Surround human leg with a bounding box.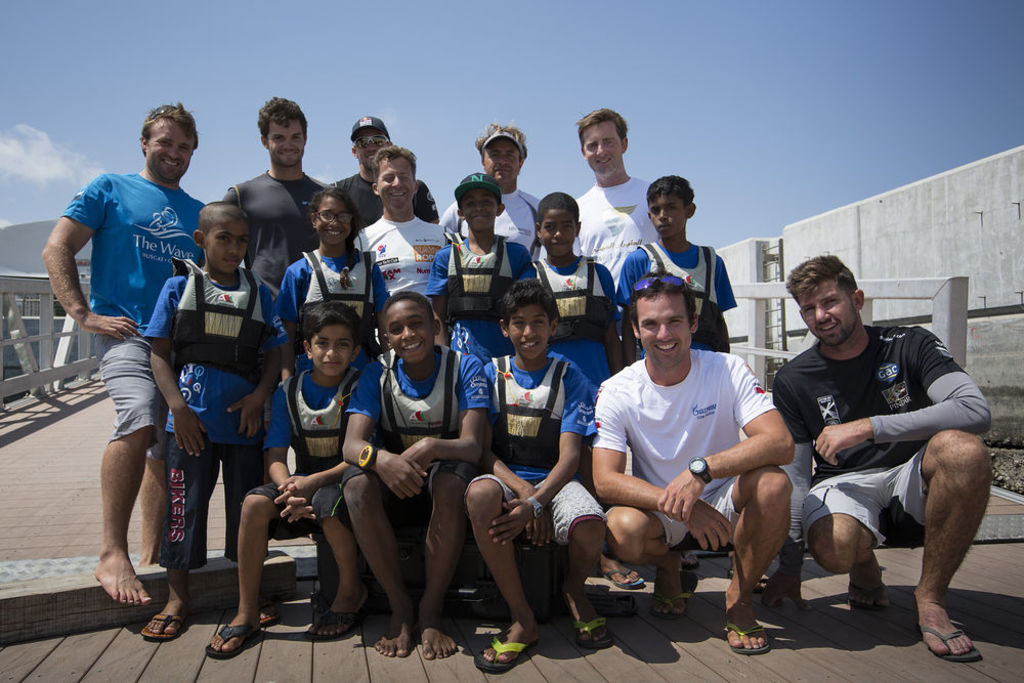
87, 374, 163, 631.
